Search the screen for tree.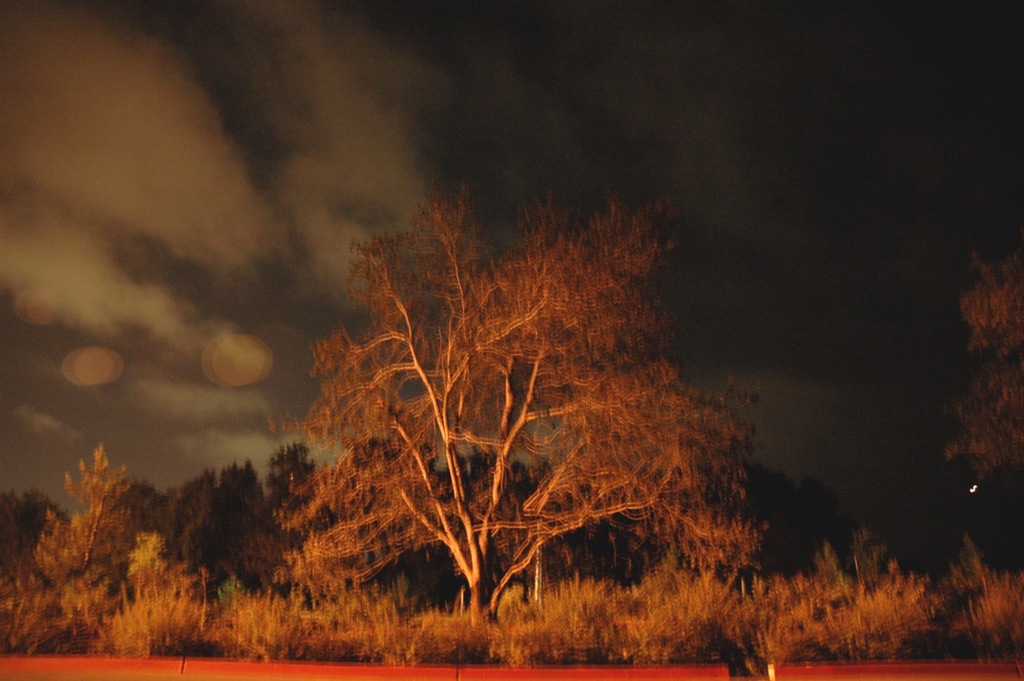
Found at <region>947, 238, 1023, 487</region>.
